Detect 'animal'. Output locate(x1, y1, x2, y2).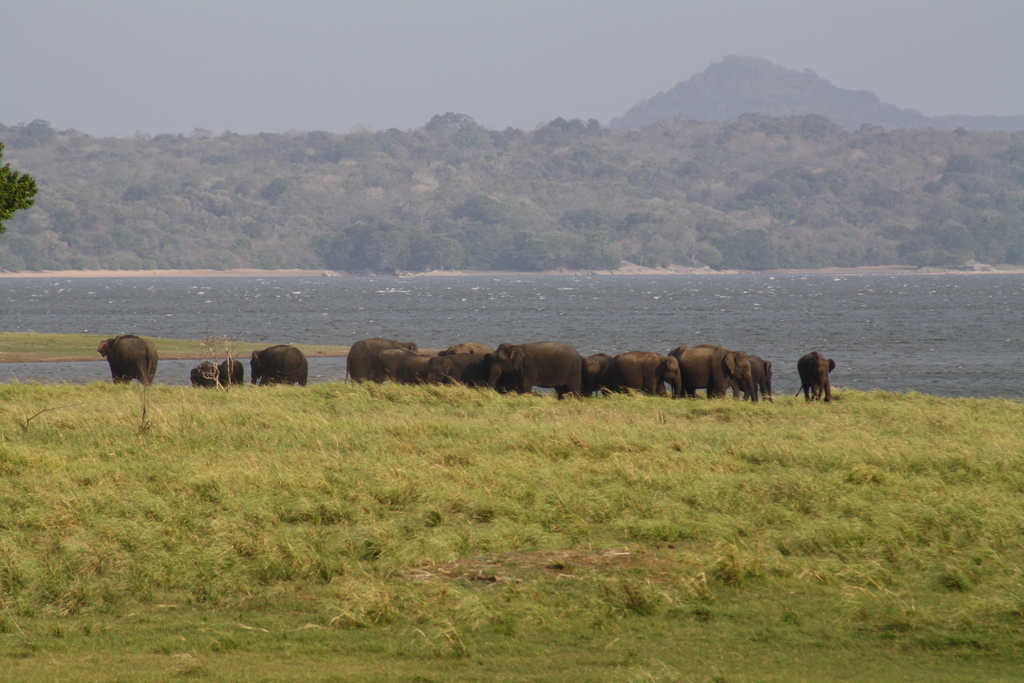
locate(246, 341, 309, 392).
